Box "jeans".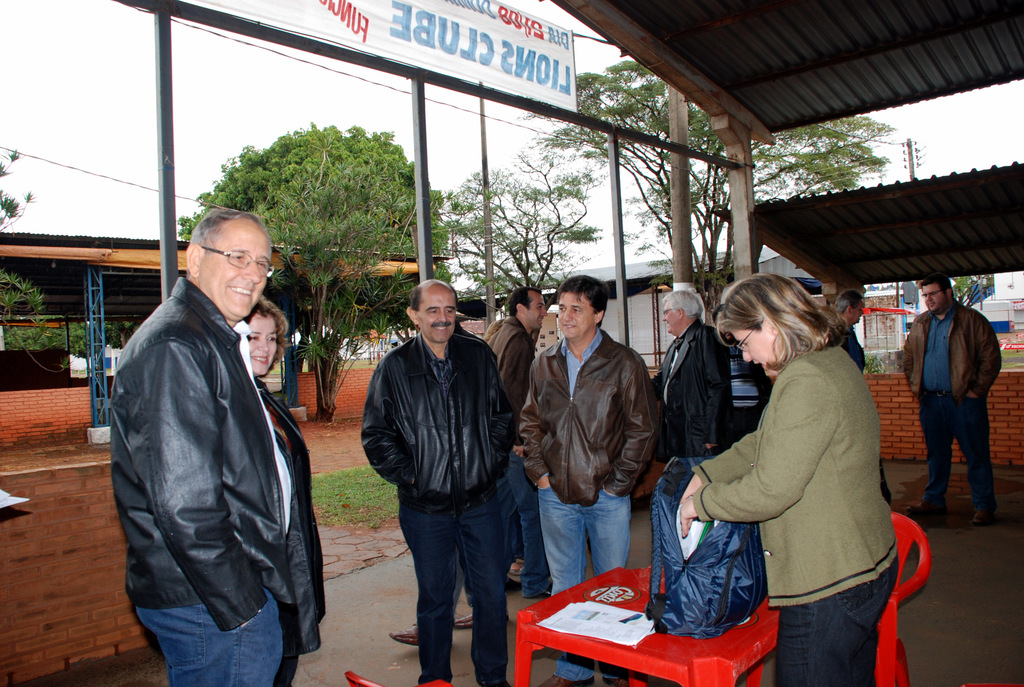
bbox=(136, 581, 285, 686).
